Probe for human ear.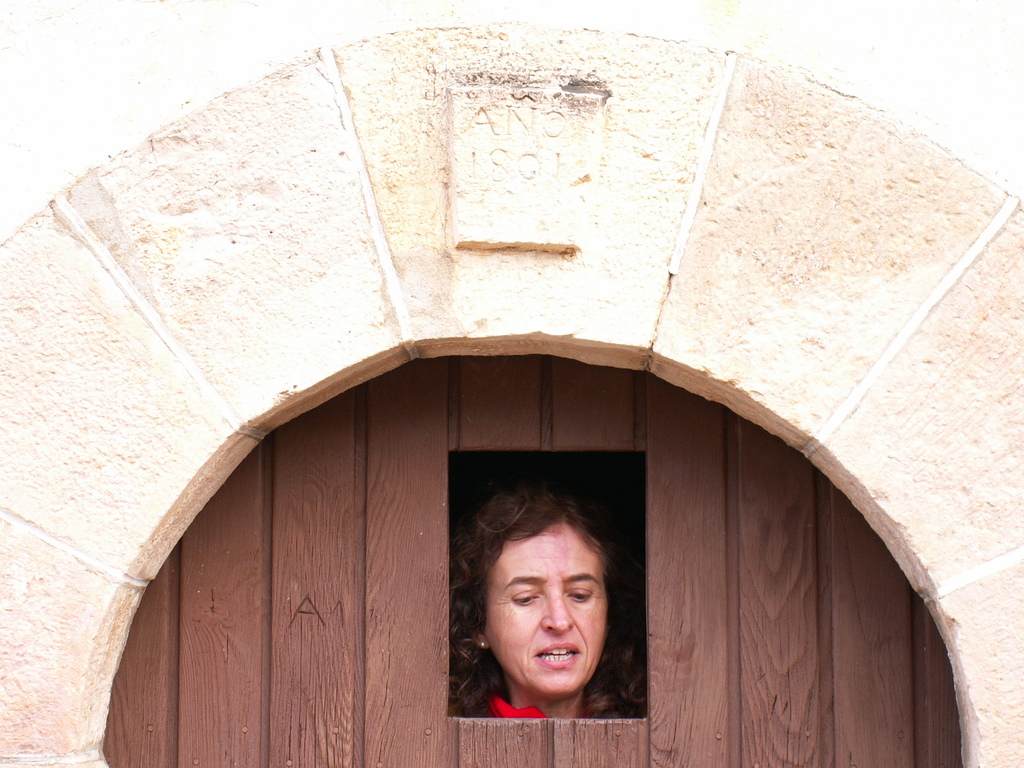
Probe result: box=[469, 623, 490, 646].
